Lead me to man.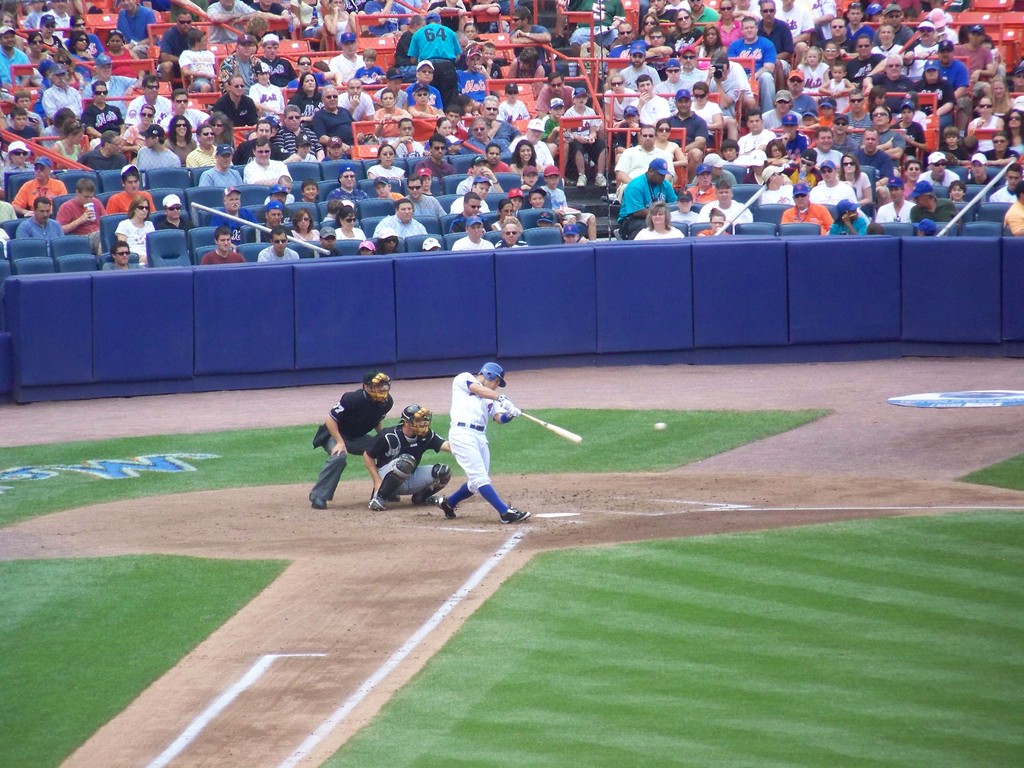
Lead to 159, 193, 186, 231.
